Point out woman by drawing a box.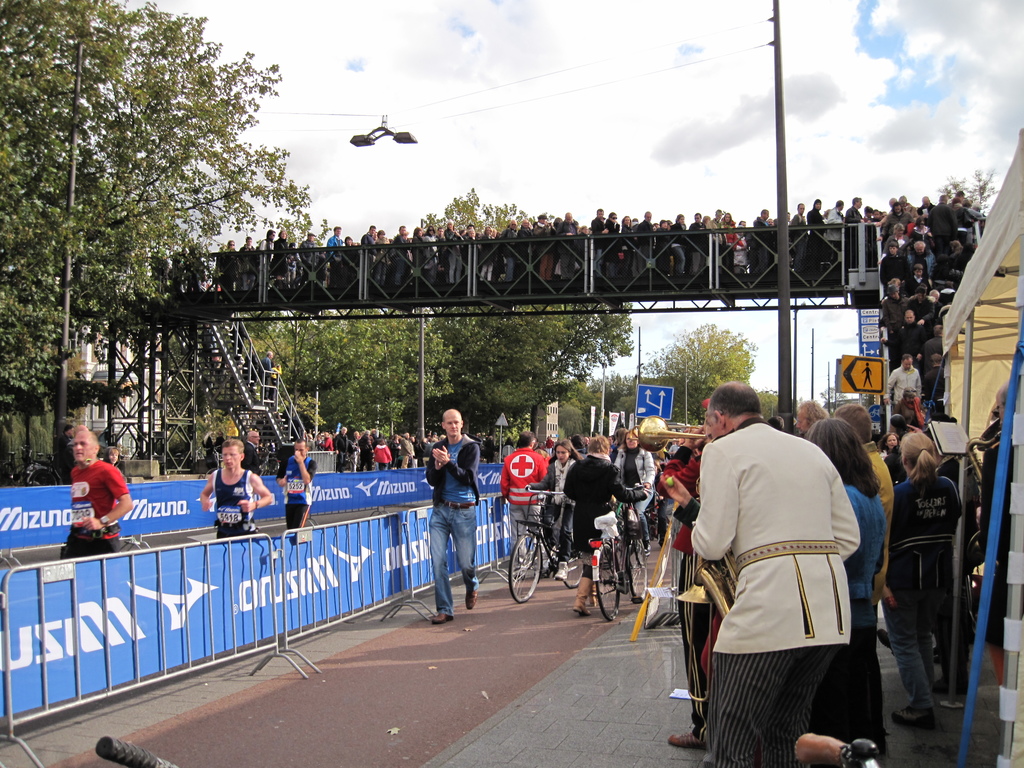
563, 433, 651, 618.
